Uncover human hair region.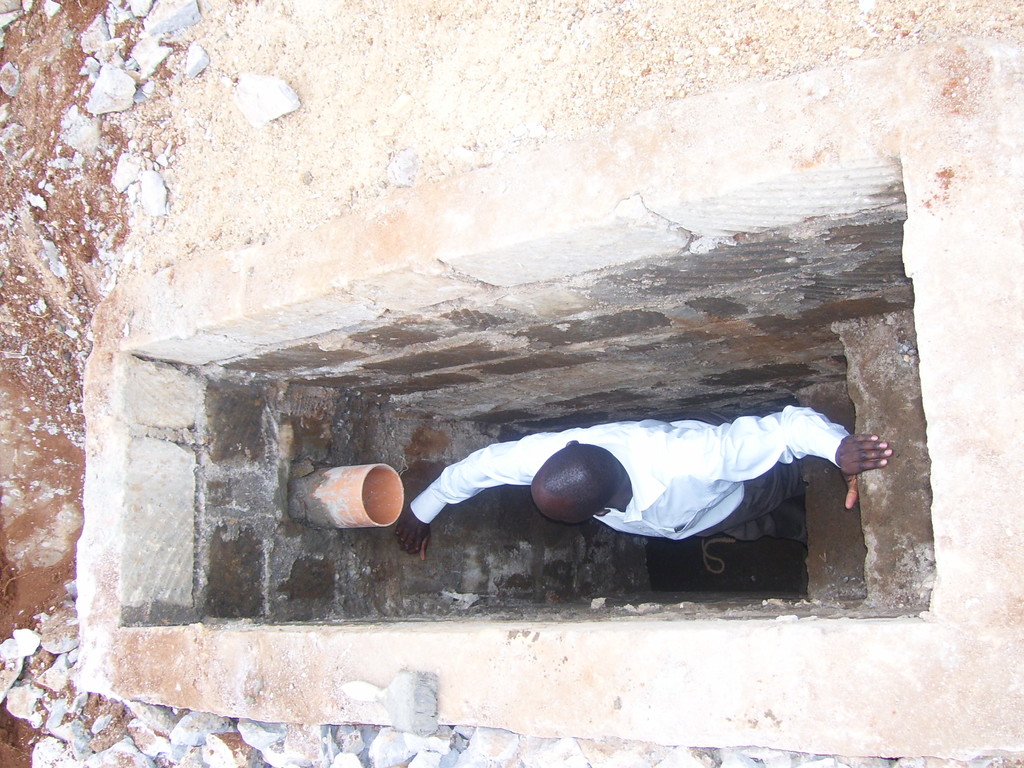
Uncovered: select_region(542, 445, 621, 515).
